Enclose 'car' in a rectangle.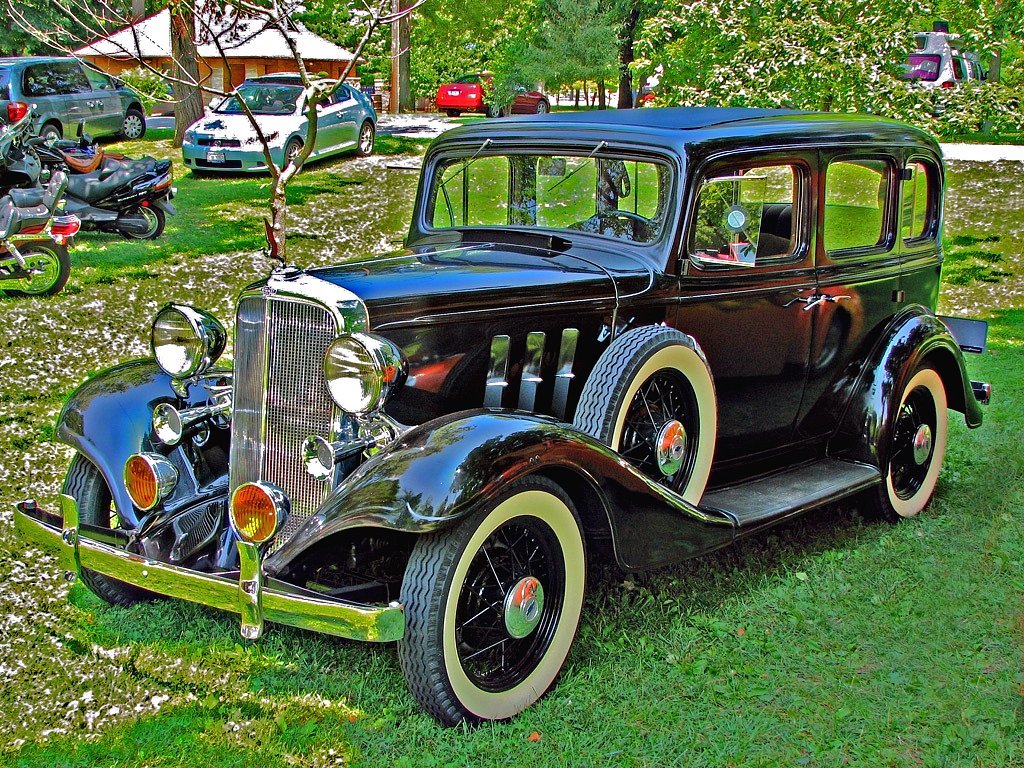
<box>438,74,550,115</box>.
